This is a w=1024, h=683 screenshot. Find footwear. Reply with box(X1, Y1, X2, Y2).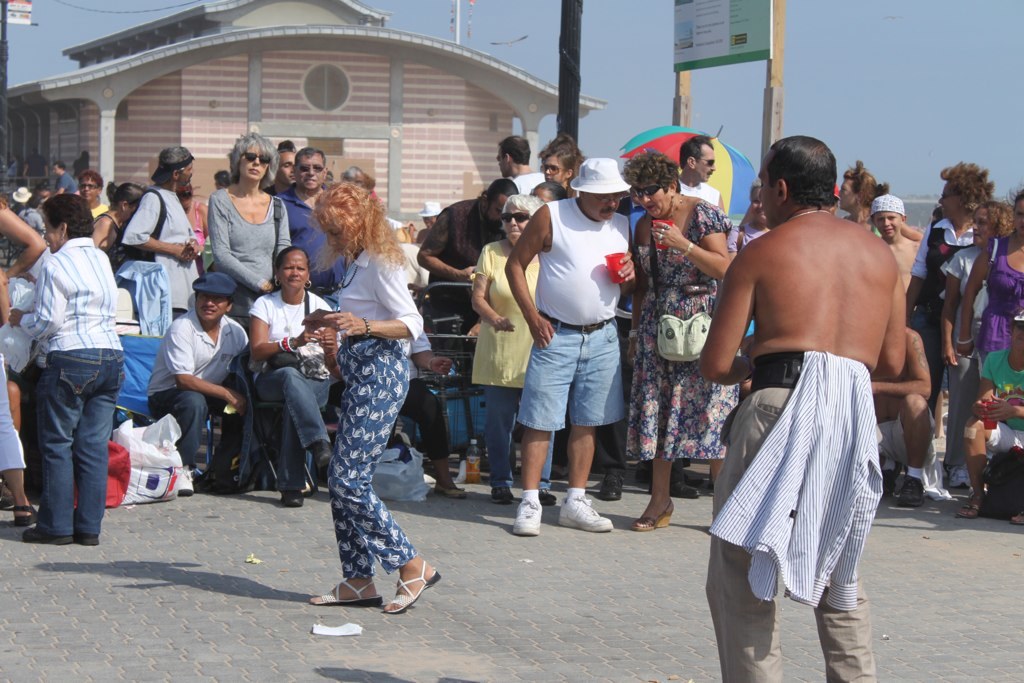
box(273, 490, 304, 512).
